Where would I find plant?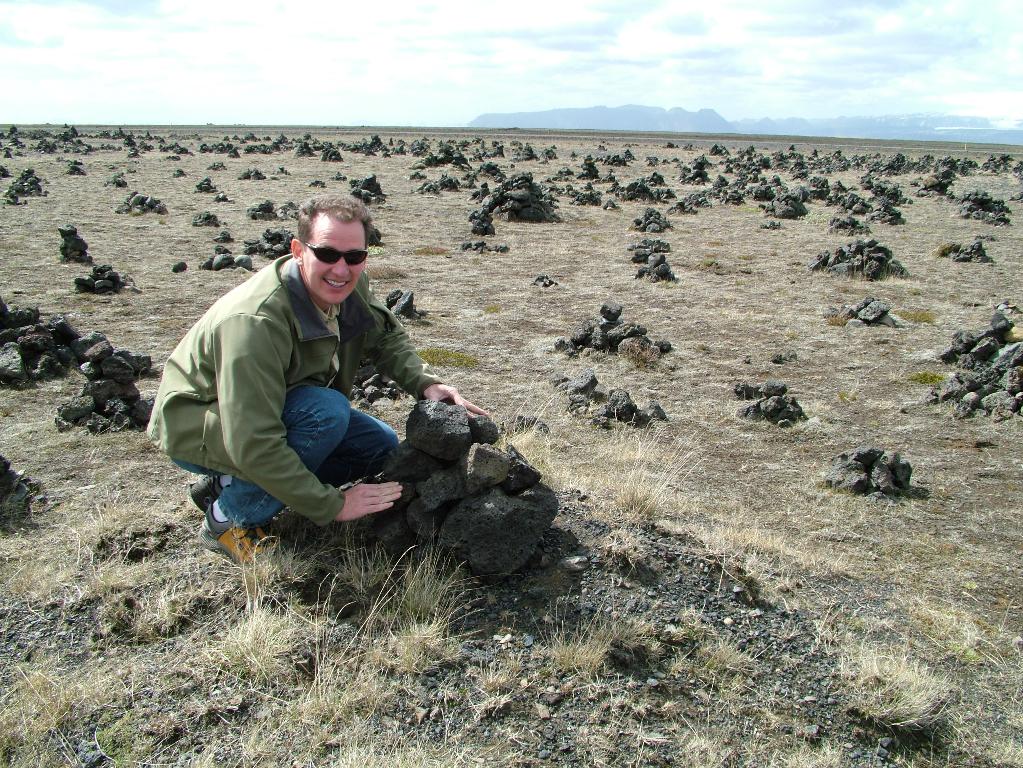
At 824,313,850,327.
